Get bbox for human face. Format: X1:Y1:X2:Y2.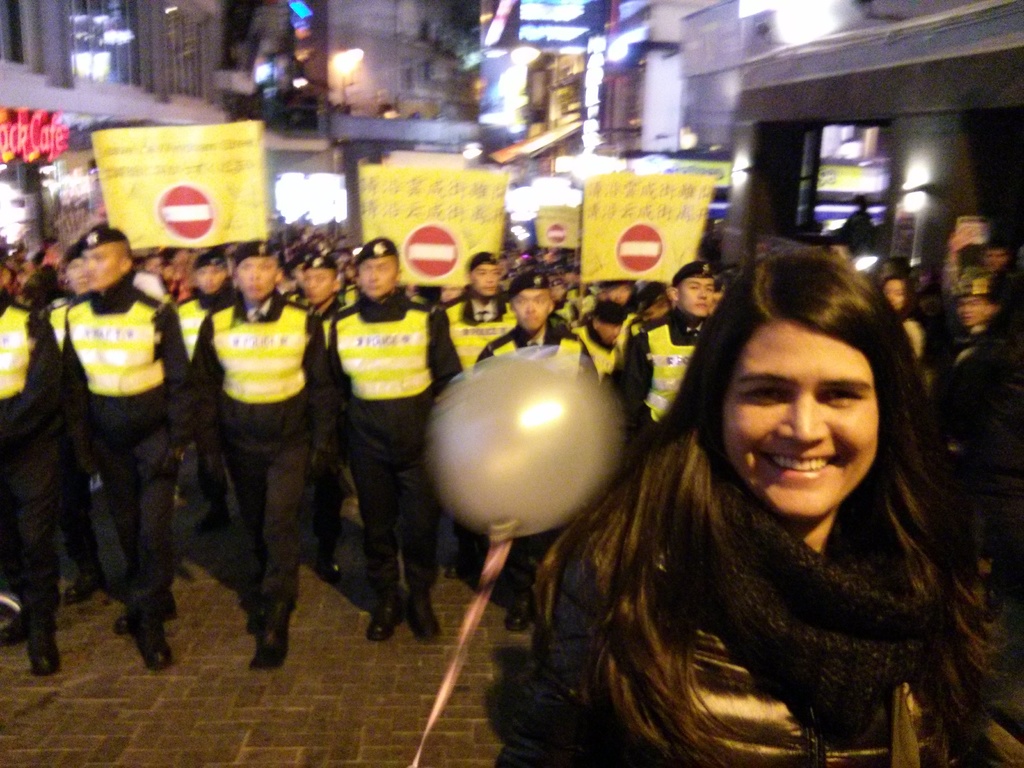
360:259:395:302.
